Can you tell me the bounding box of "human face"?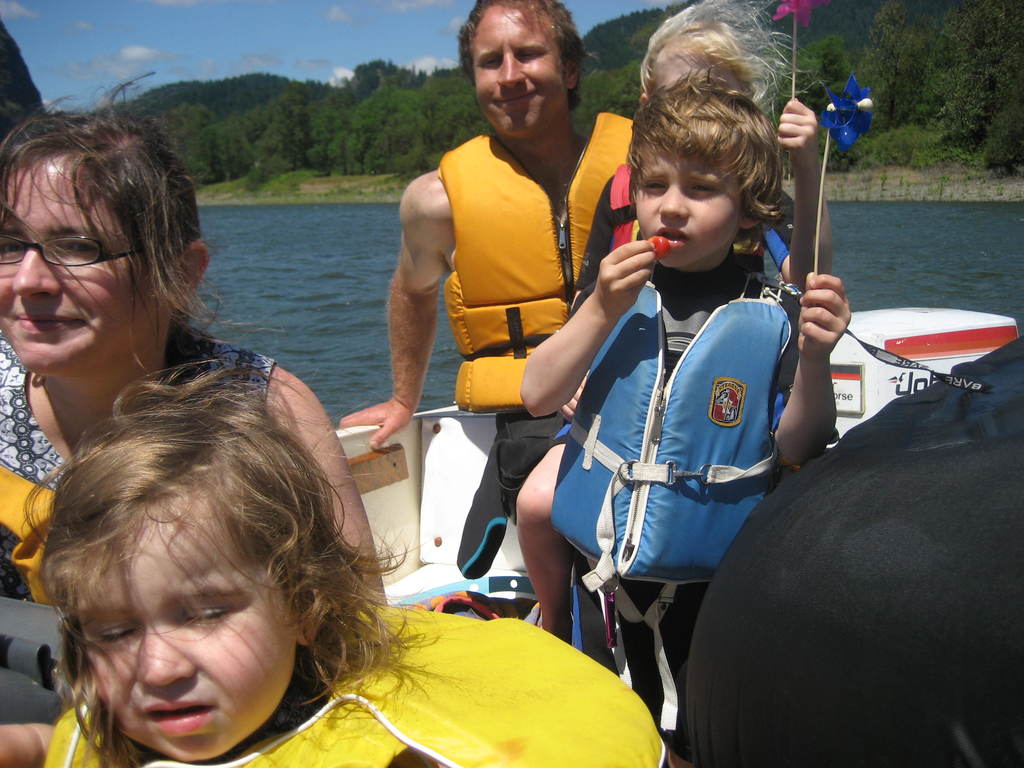
crop(628, 152, 746, 264).
